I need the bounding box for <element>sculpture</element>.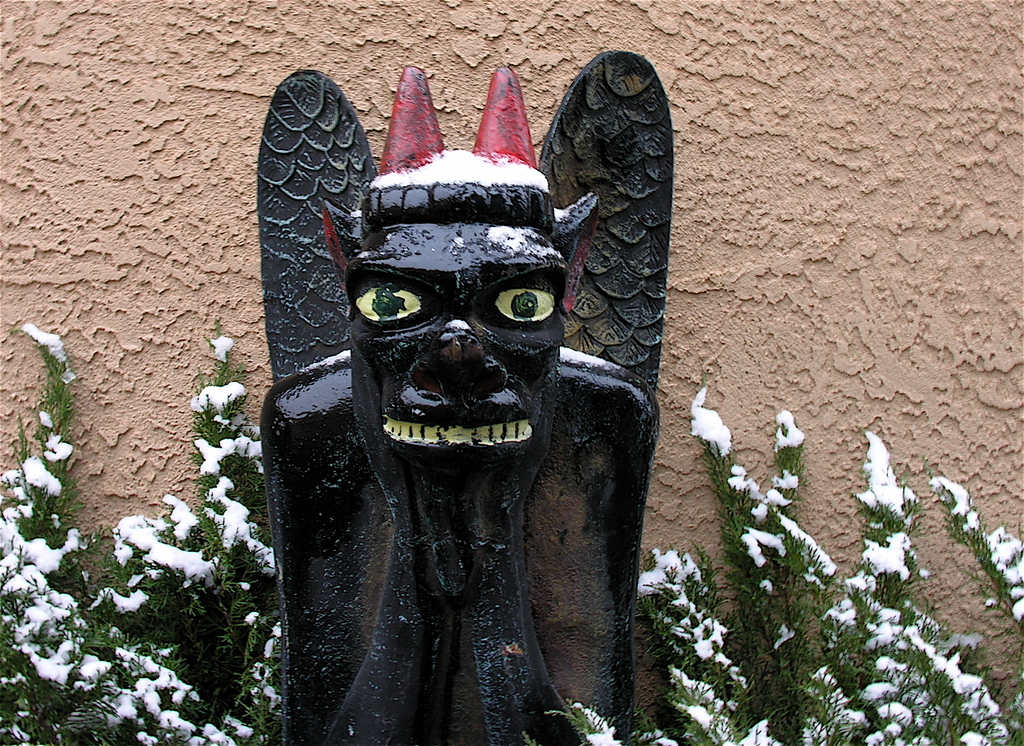
Here it is: bbox(265, 56, 693, 745).
